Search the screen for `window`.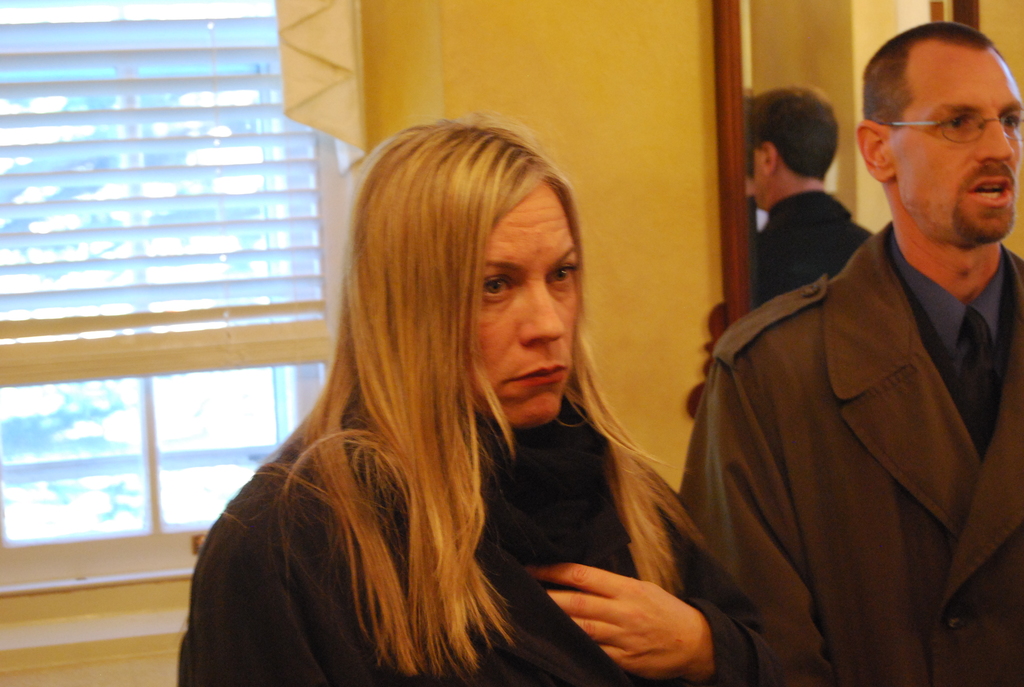
Found at x1=0, y1=0, x2=374, y2=652.
